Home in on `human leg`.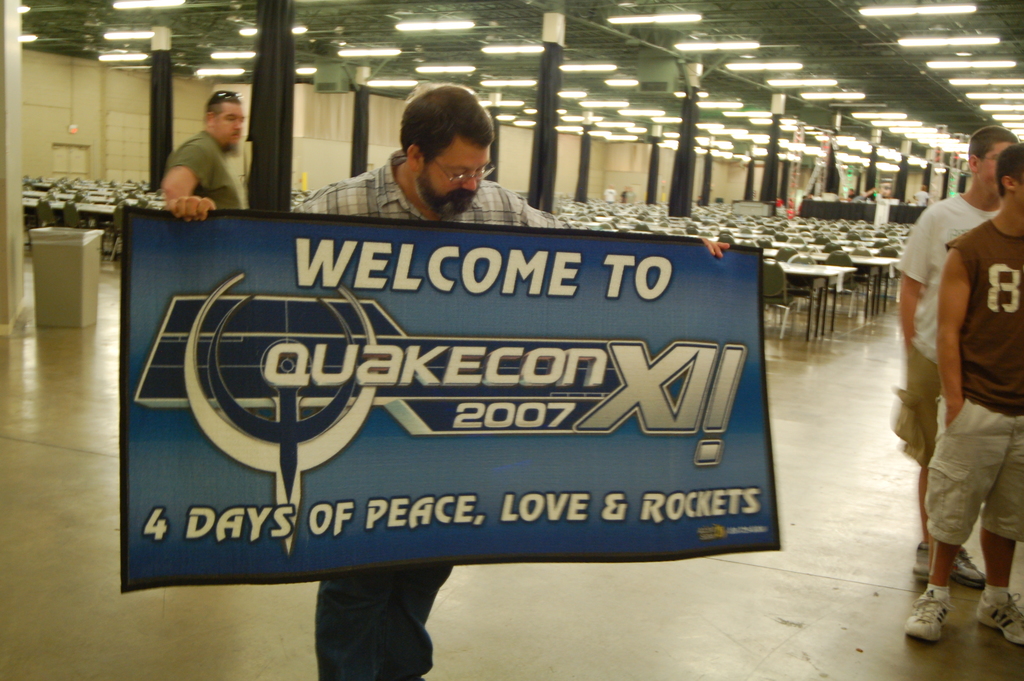
Homed in at (906,334,984,579).
